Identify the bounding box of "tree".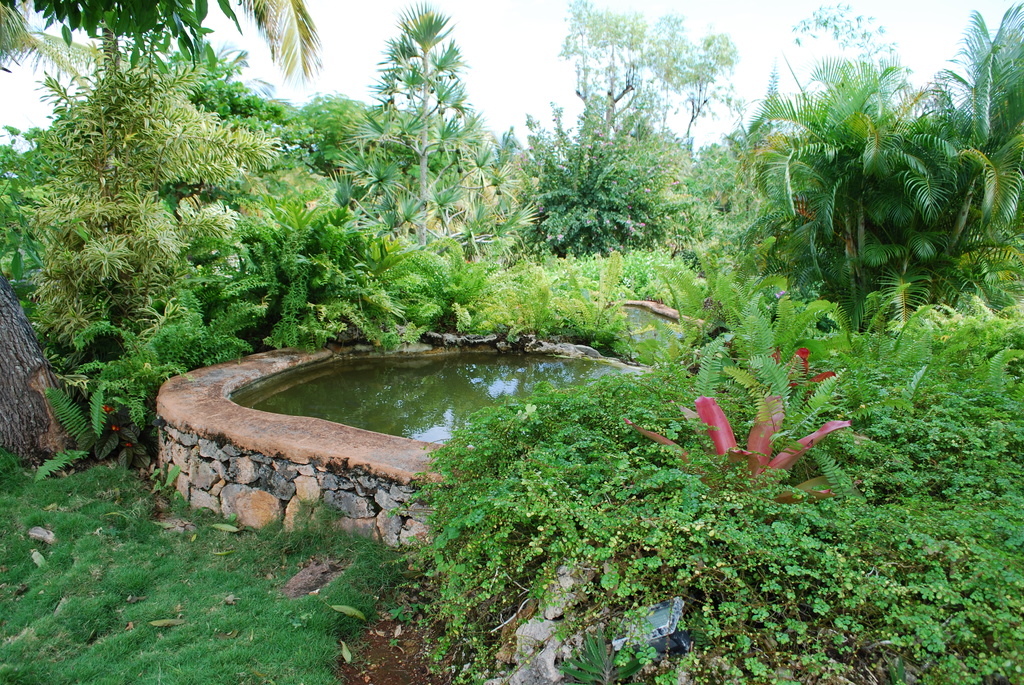
<region>553, 1, 648, 141</region>.
